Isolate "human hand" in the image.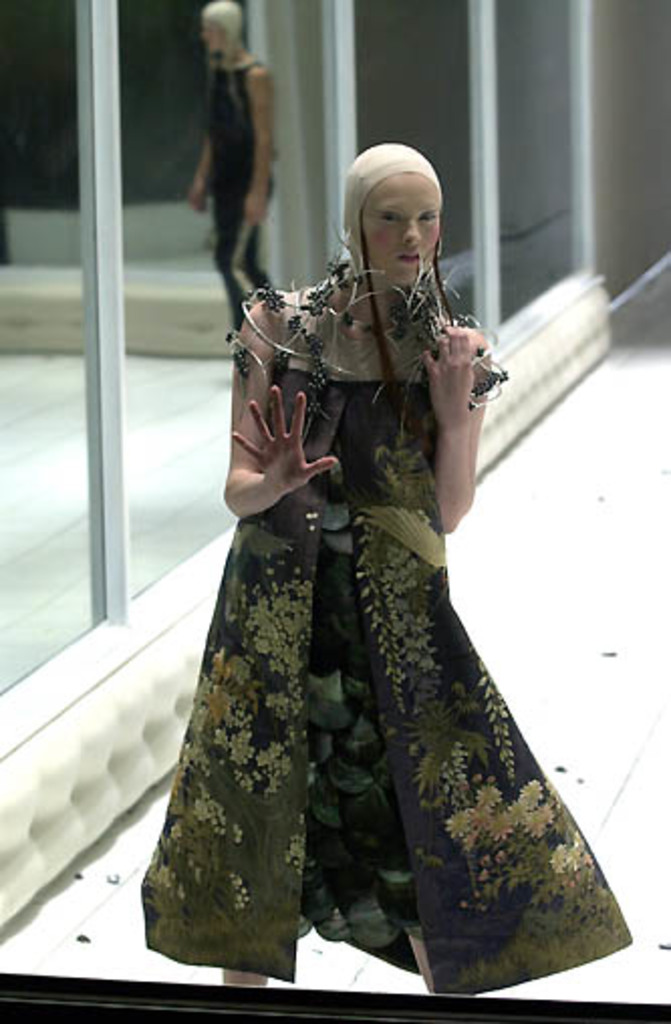
Isolated region: box=[423, 323, 476, 427].
